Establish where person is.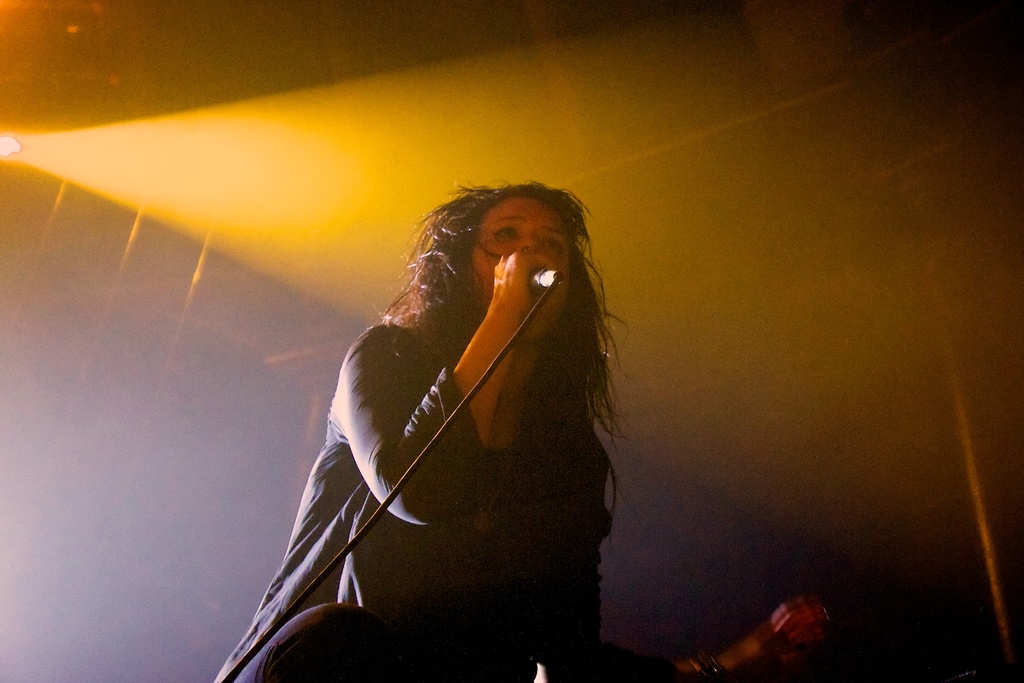
Established at region(236, 169, 678, 682).
